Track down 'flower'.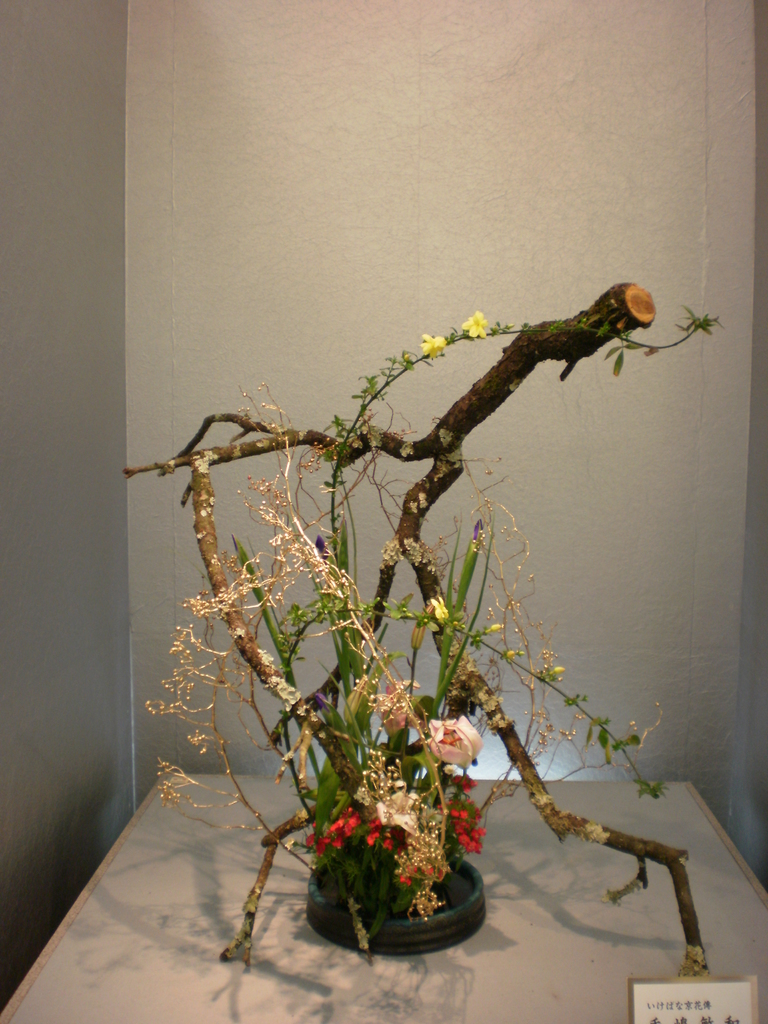
Tracked to {"left": 424, "top": 333, "right": 460, "bottom": 356}.
